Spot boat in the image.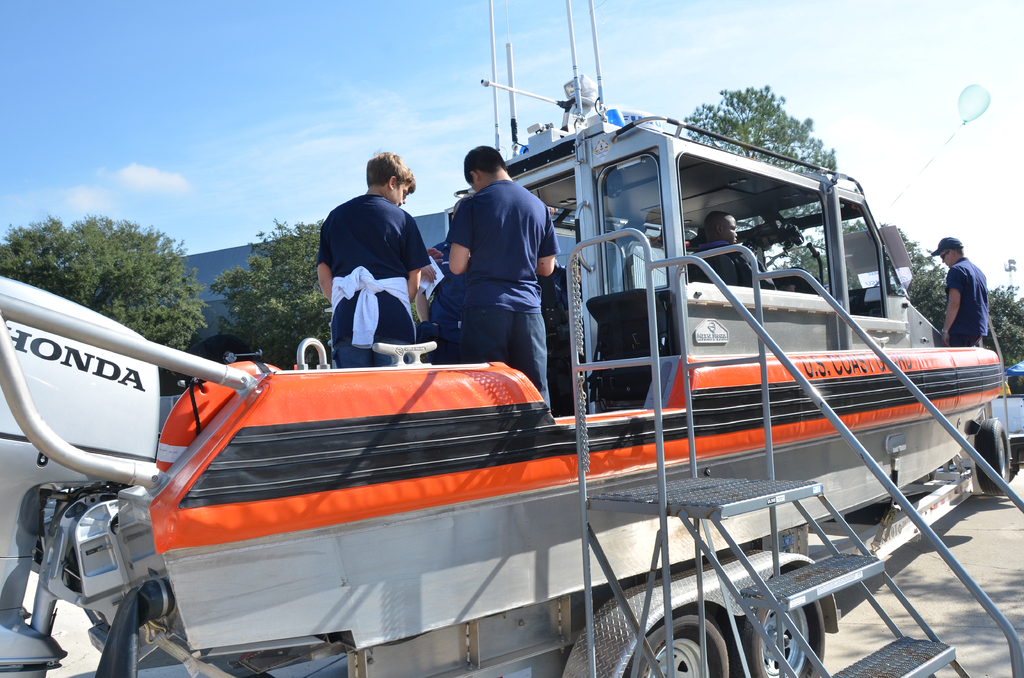
boat found at pyautogui.locateOnScreen(73, 19, 1012, 677).
